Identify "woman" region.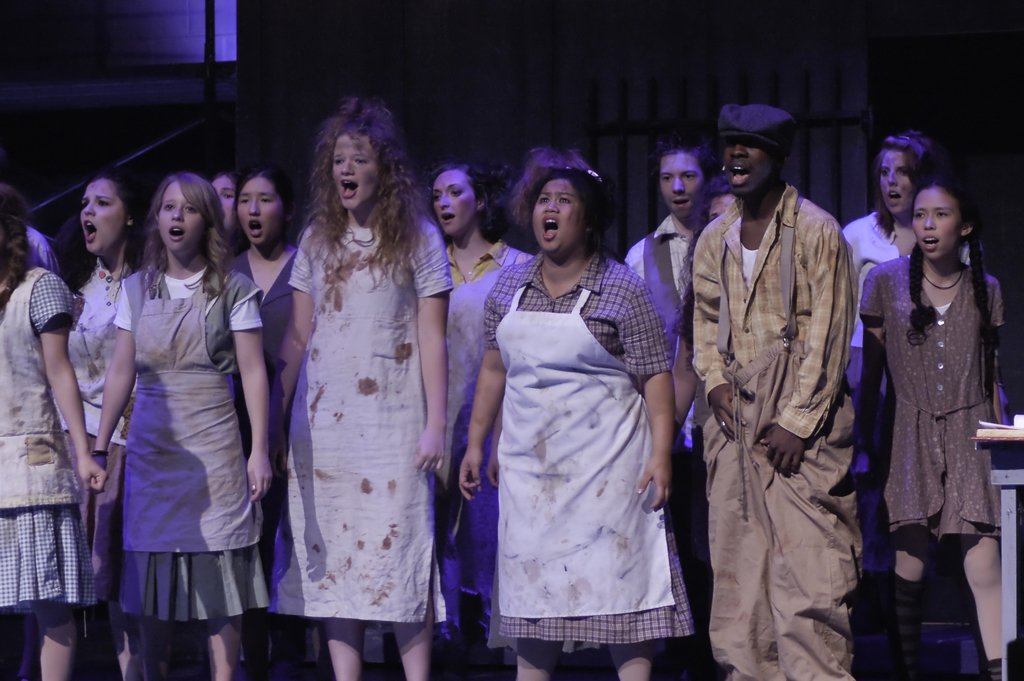
Region: pyautogui.locateOnScreen(61, 176, 131, 680).
